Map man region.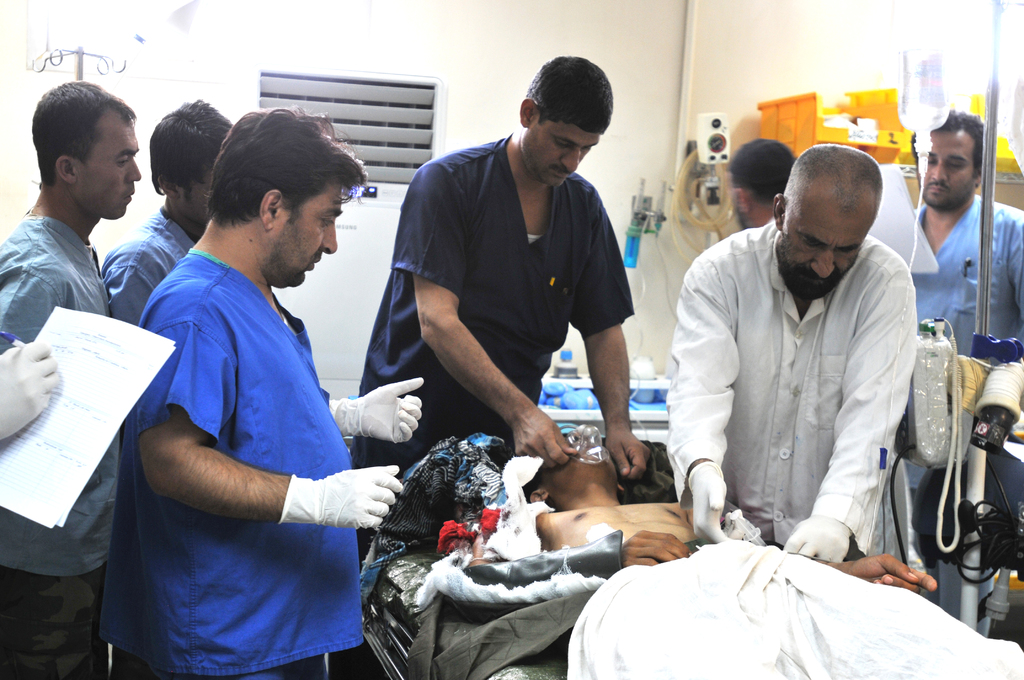
Mapped to 0, 82, 141, 679.
